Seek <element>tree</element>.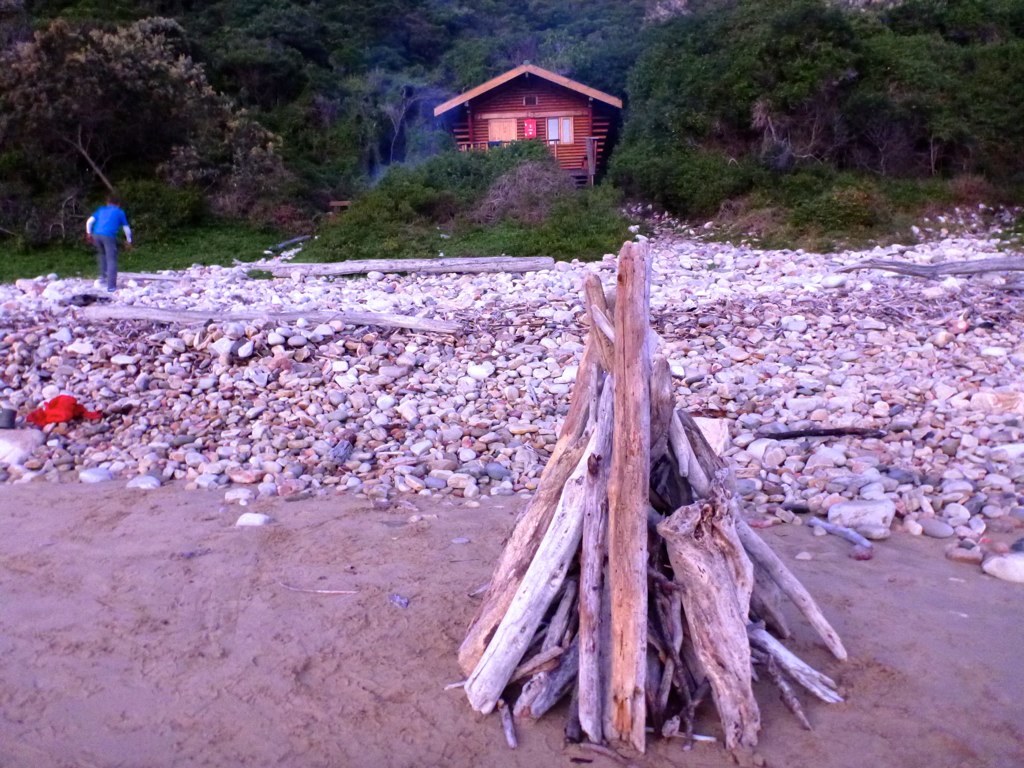
<box>0,9,302,192</box>.
